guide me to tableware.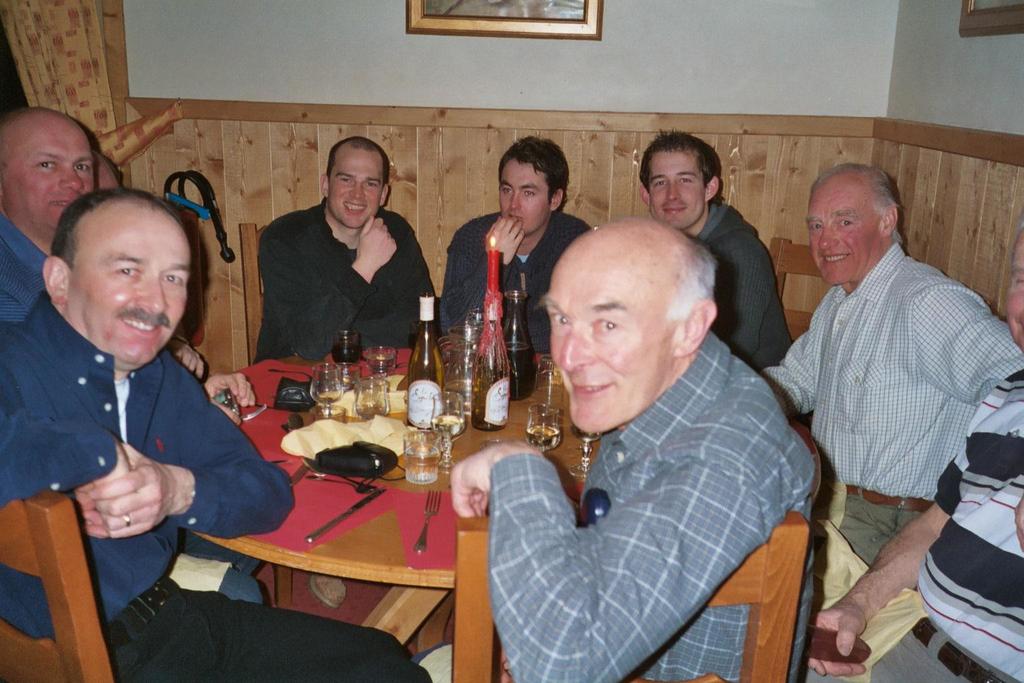
Guidance: <box>570,423,603,480</box>.
